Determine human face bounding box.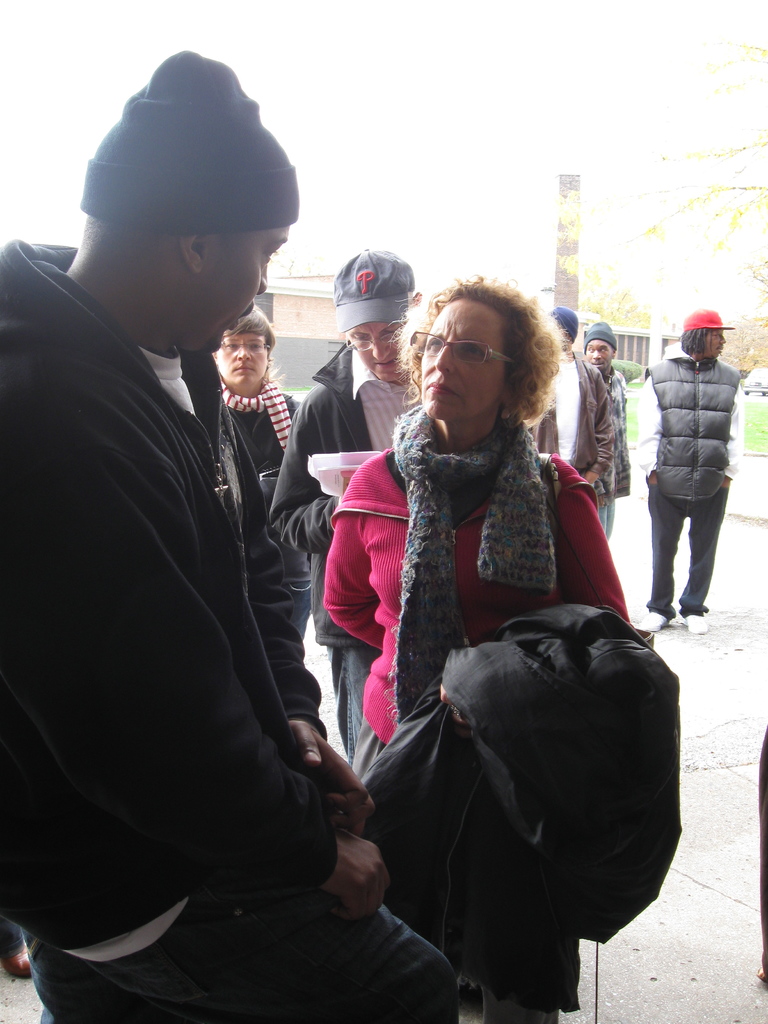
Determined: <bbox>216, 337, 269, 396</bbox>.
